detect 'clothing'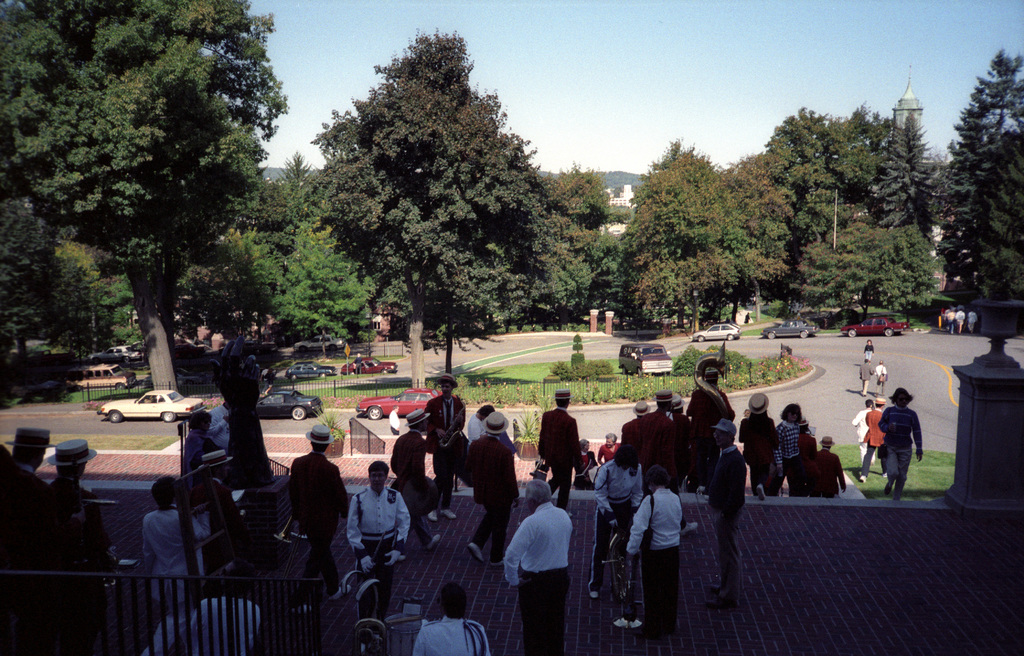
(left=601, top=442, right=620, bottom=459)
